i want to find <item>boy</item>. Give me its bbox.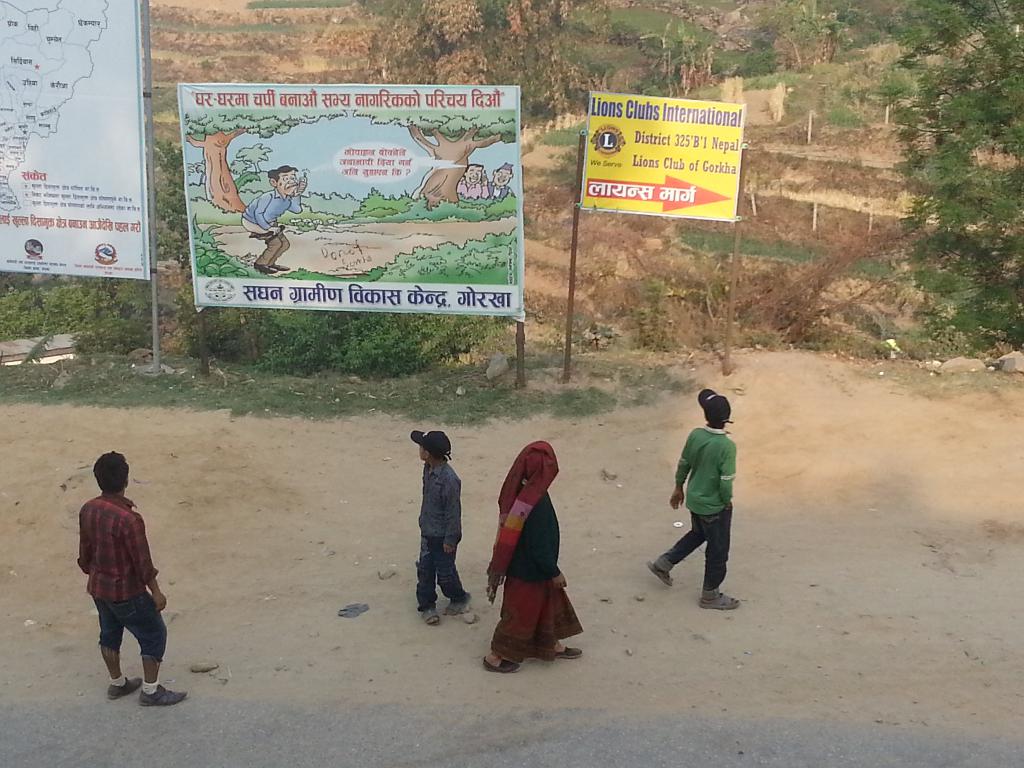
<box>417,428,470,621</box>.
